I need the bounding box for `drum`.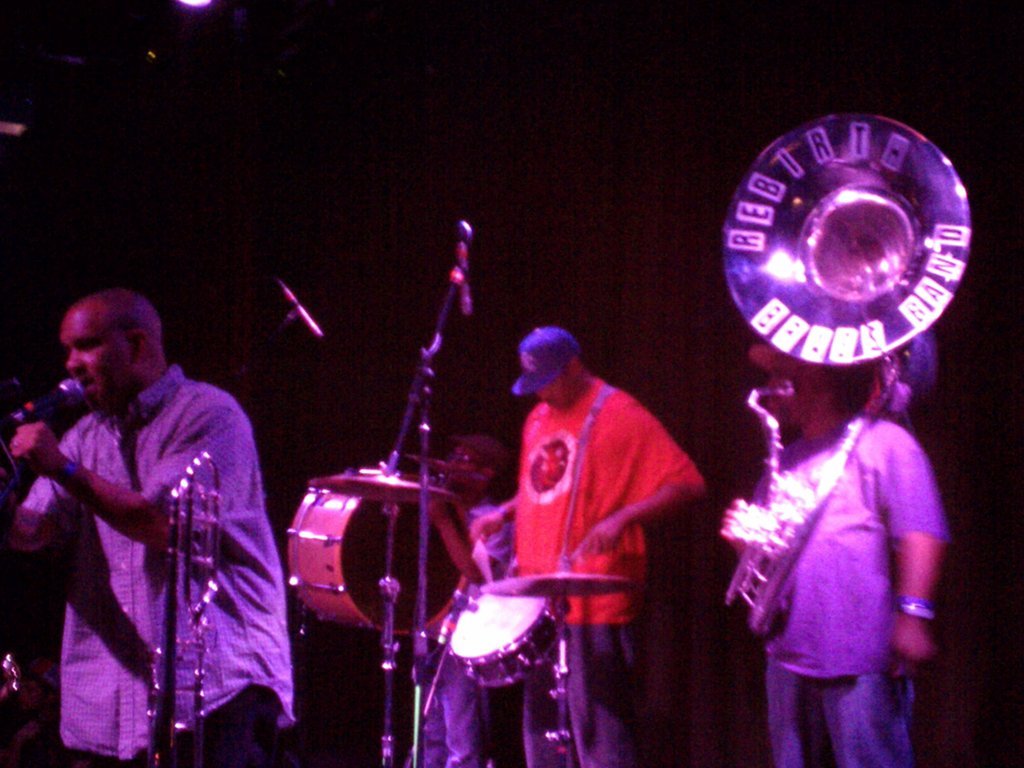
Here it is: [left=284, top=487, right=466, bottom=626].
